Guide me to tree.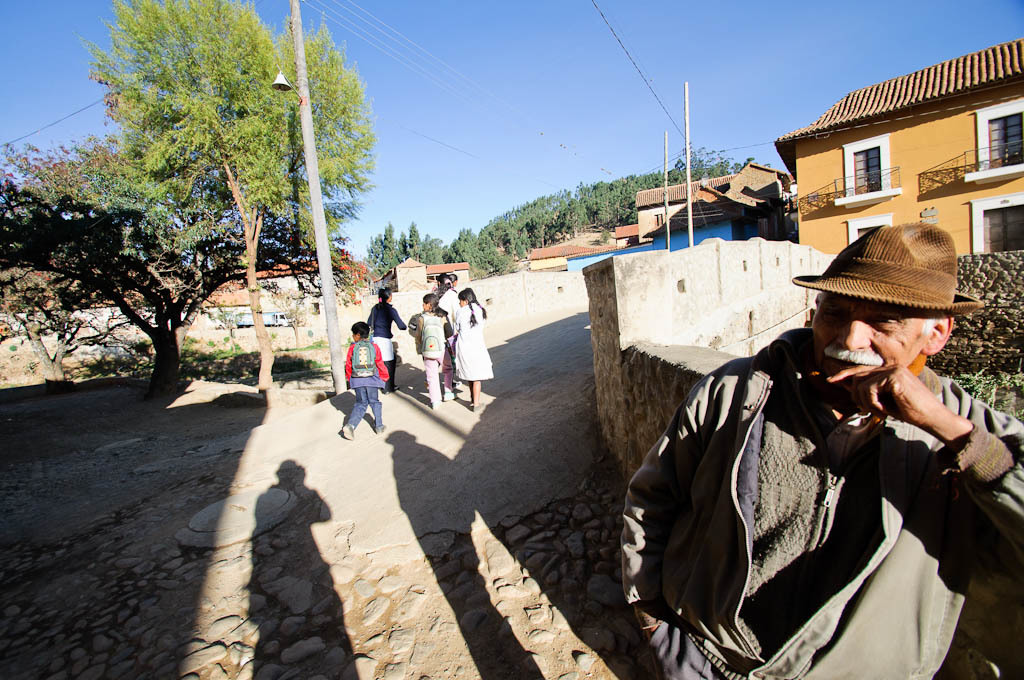
Guidance: (x1=71, y1=0, x2=373, y2=400).
